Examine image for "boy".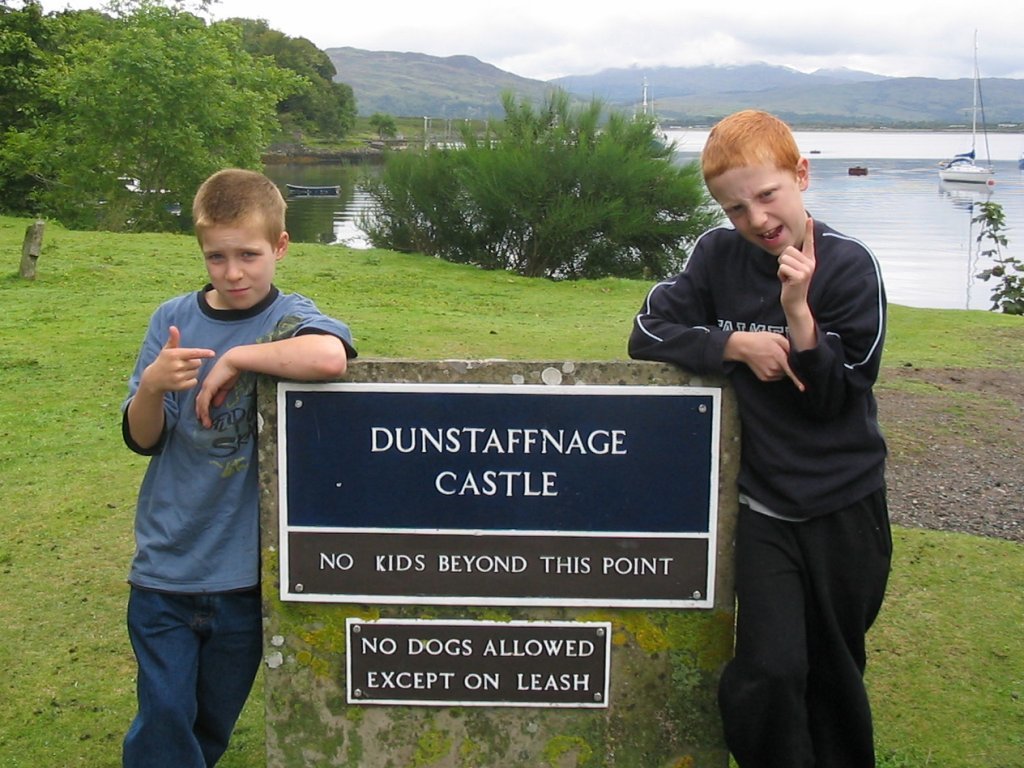
Examination result: (623, 113, 893, 767).
